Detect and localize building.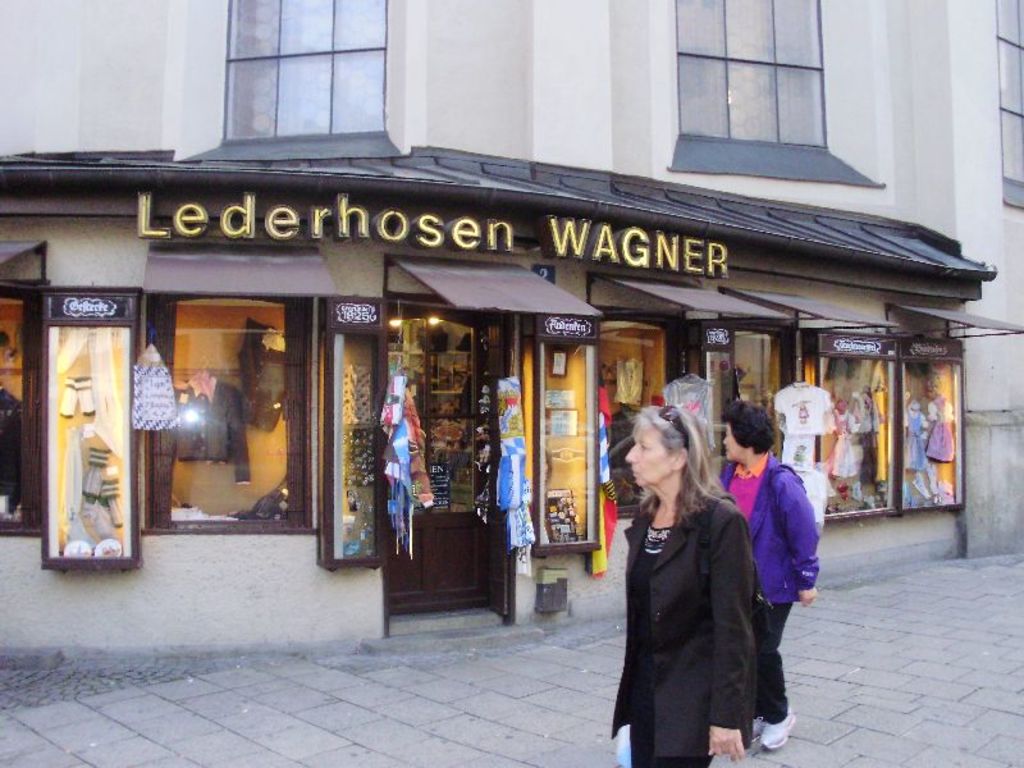
Localized at left=0, top=0, right=1023, bottom=653.
